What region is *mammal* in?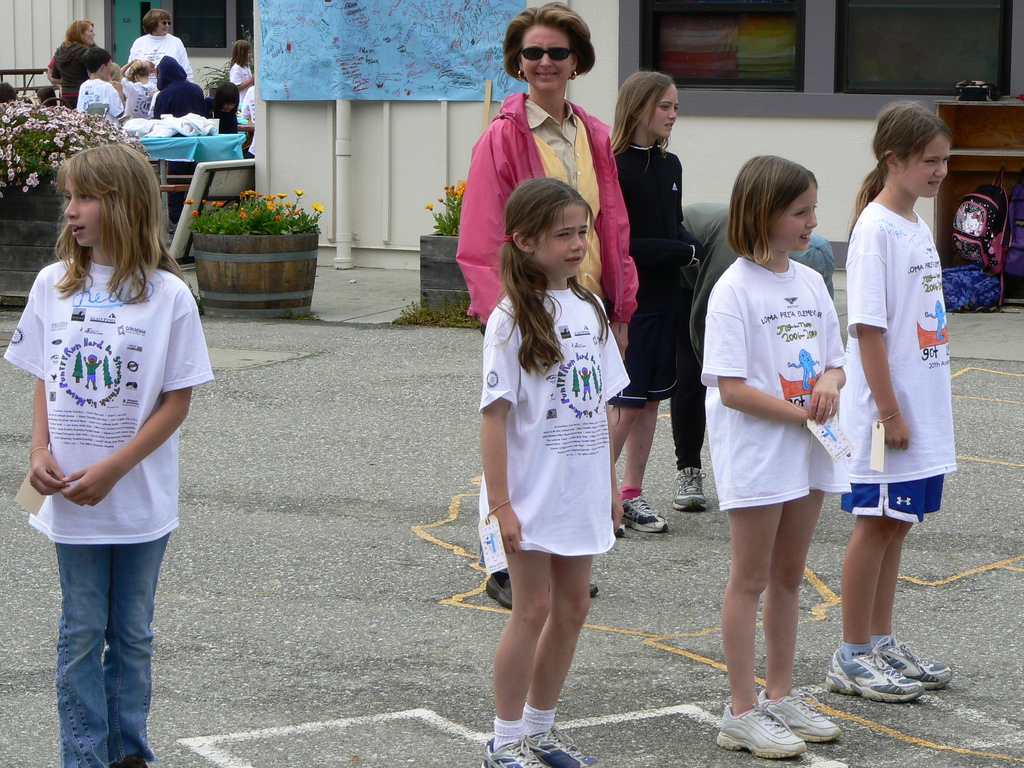
bbox=[451, 0, 644, 616].
